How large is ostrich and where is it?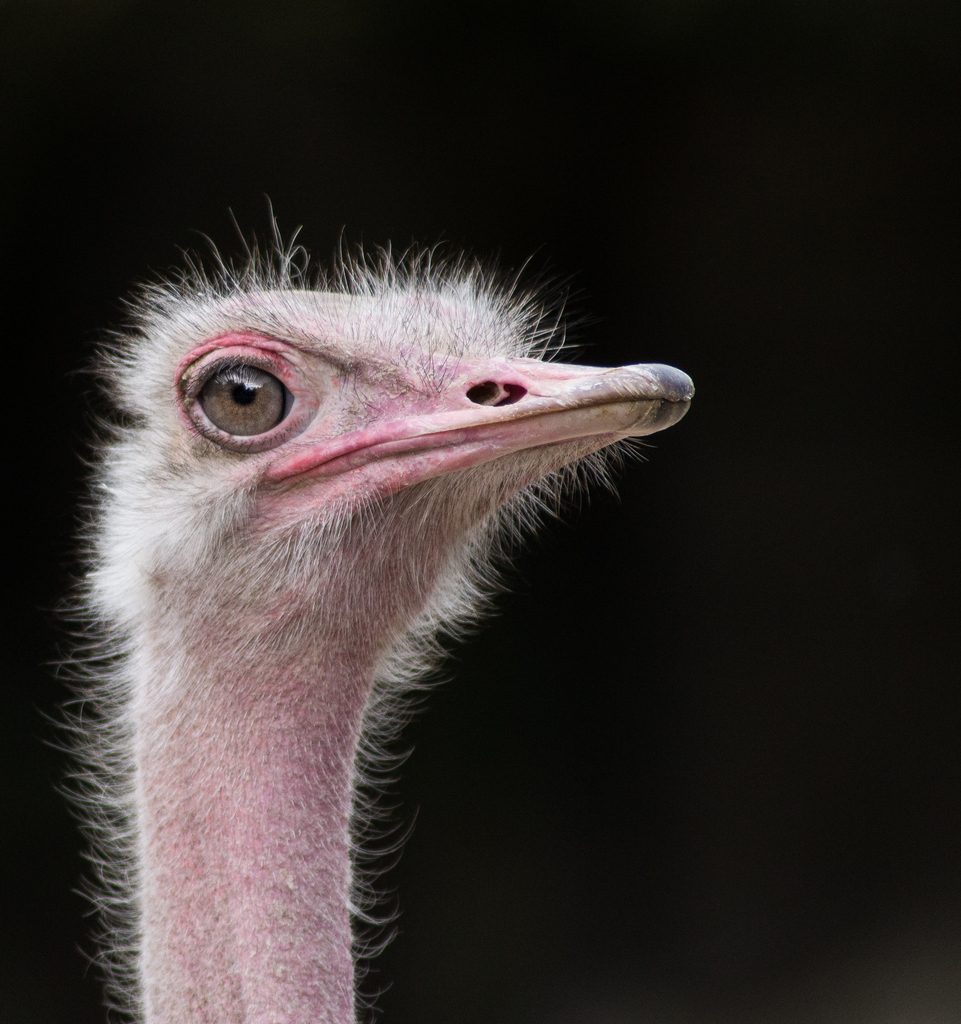
Bounding box: Rect(113, 262, 699, 1023).
